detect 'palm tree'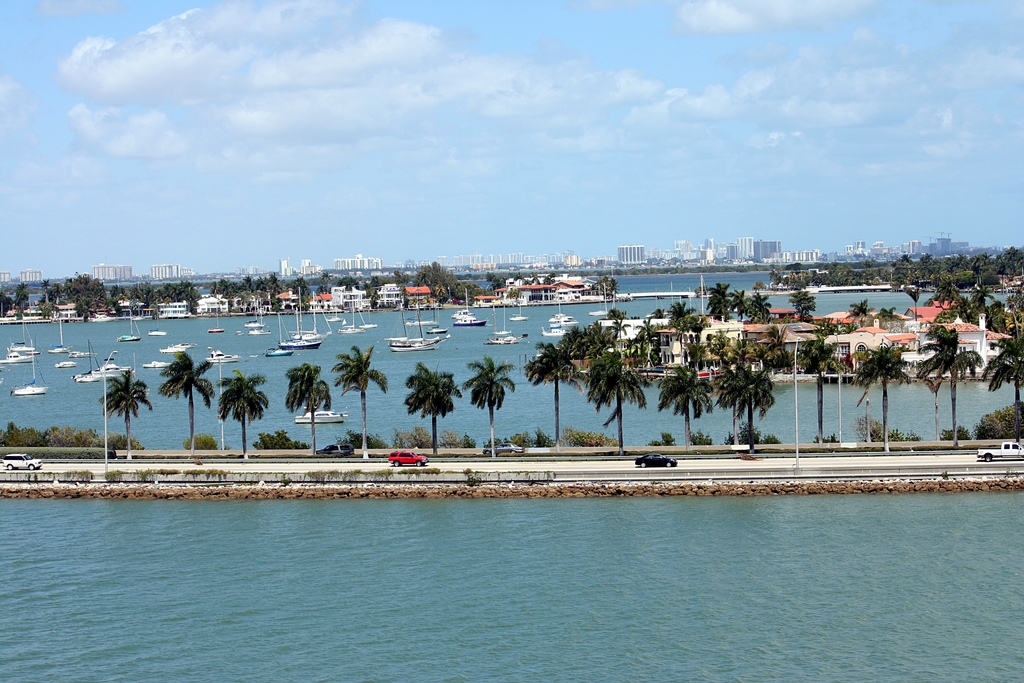
[left=650, top=356, right=698, bottom=435]
